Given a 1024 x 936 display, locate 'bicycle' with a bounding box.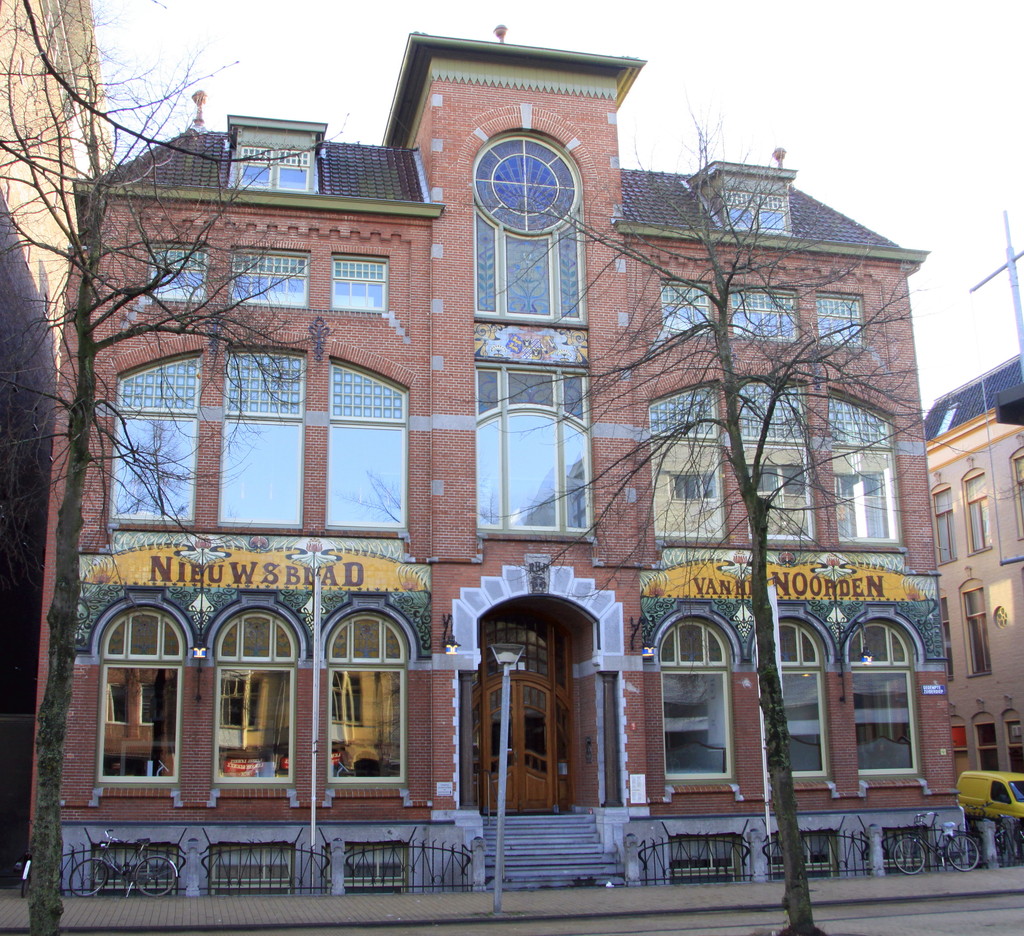
Located: Rect(67, 830, 181, 897).
